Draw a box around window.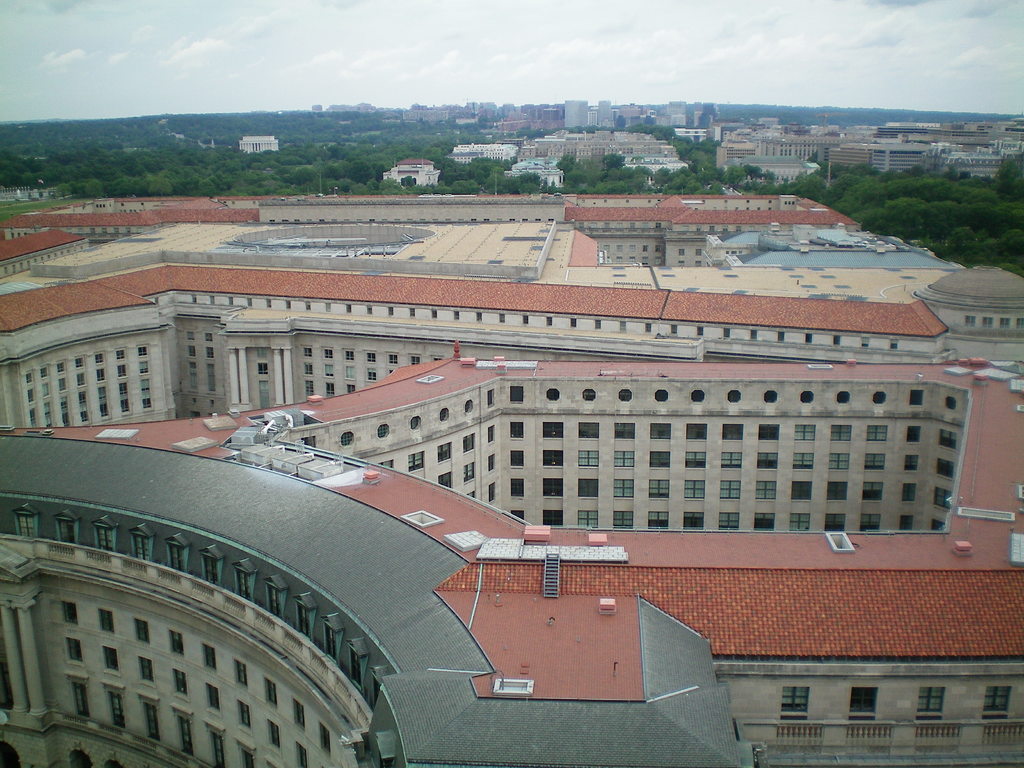
(left=721, top=451, right=742, bottom=467).
